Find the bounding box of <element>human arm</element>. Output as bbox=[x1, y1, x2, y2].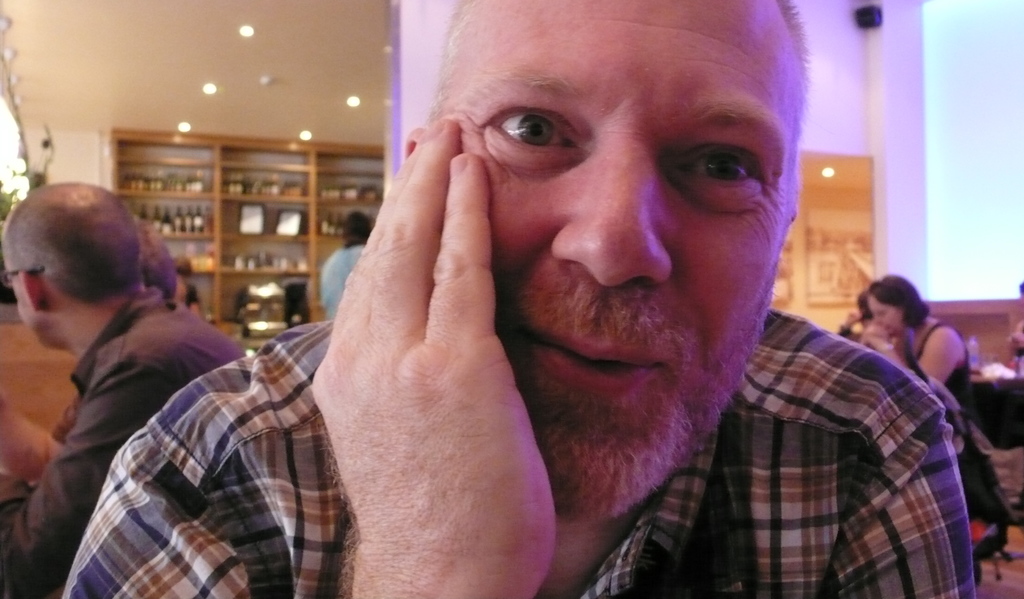
bbox=[0, 366, 173, 598].
